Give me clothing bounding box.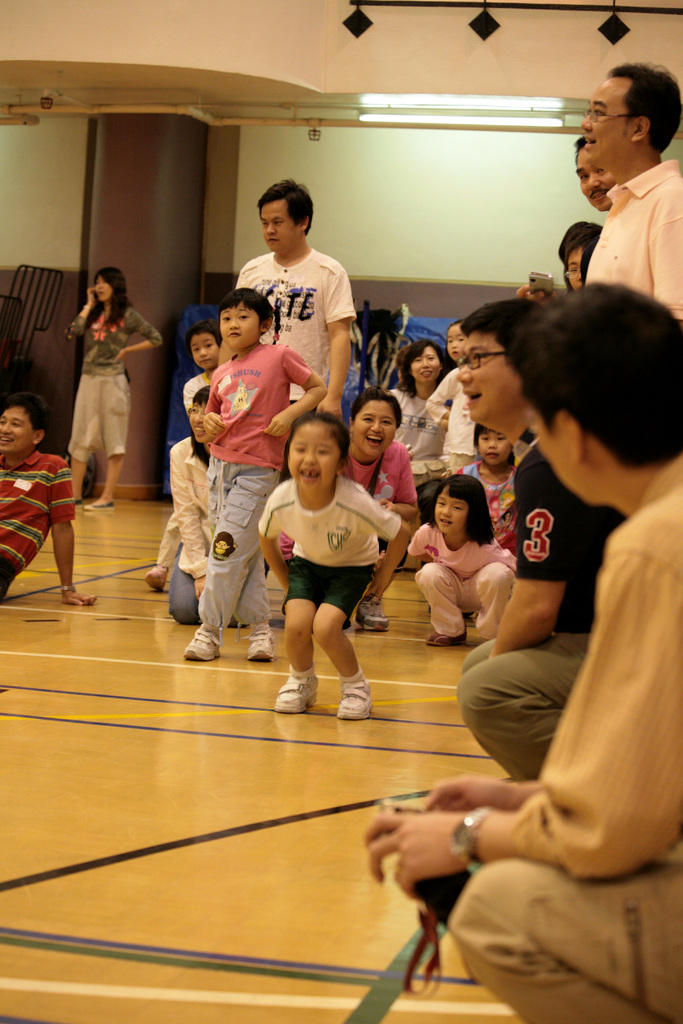
pyautogui.locateOnScreen(160, 442, 213, 621).
